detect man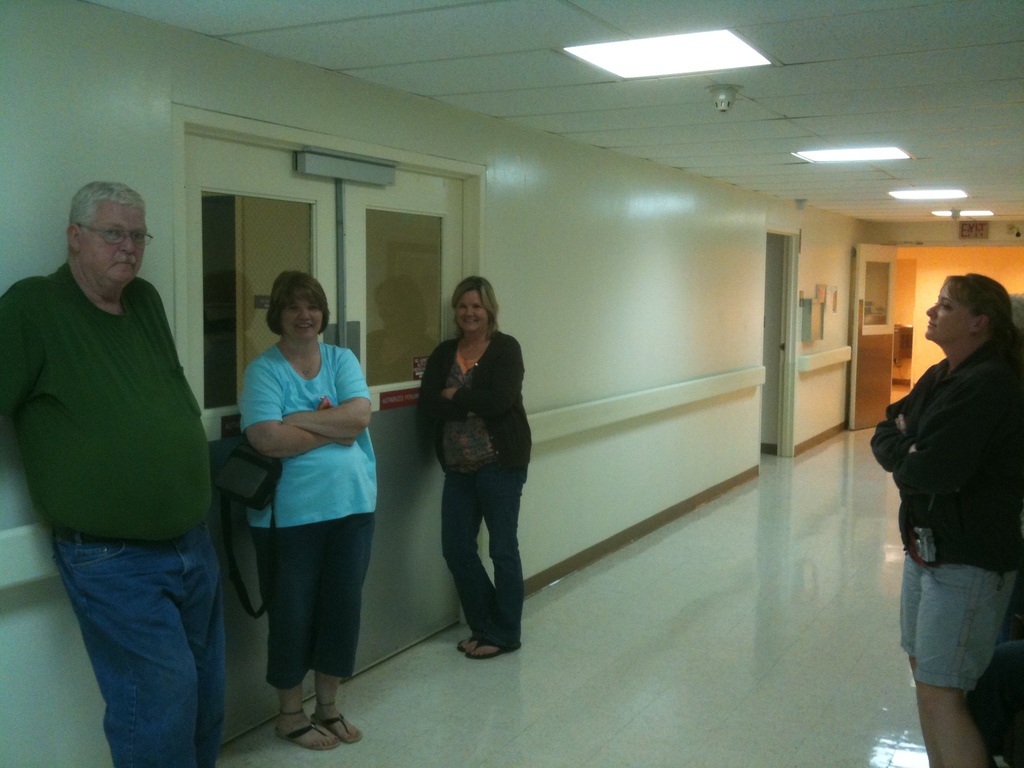
l=7, t=165, r=244, b=761
